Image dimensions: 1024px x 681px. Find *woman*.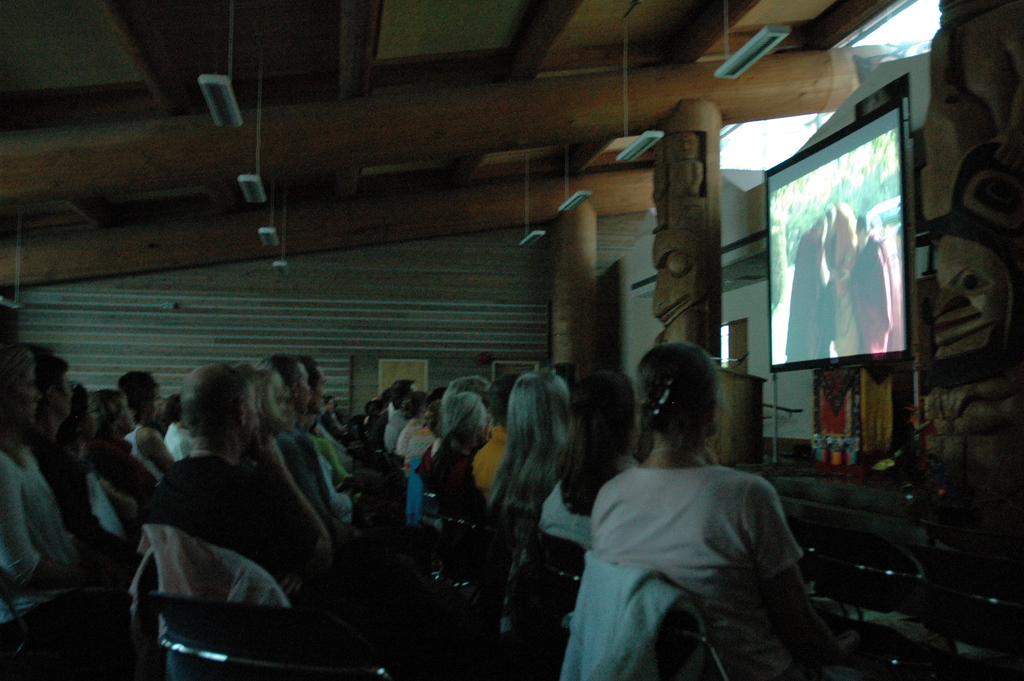
(left=97, top=389, right=155, bottom=493).
